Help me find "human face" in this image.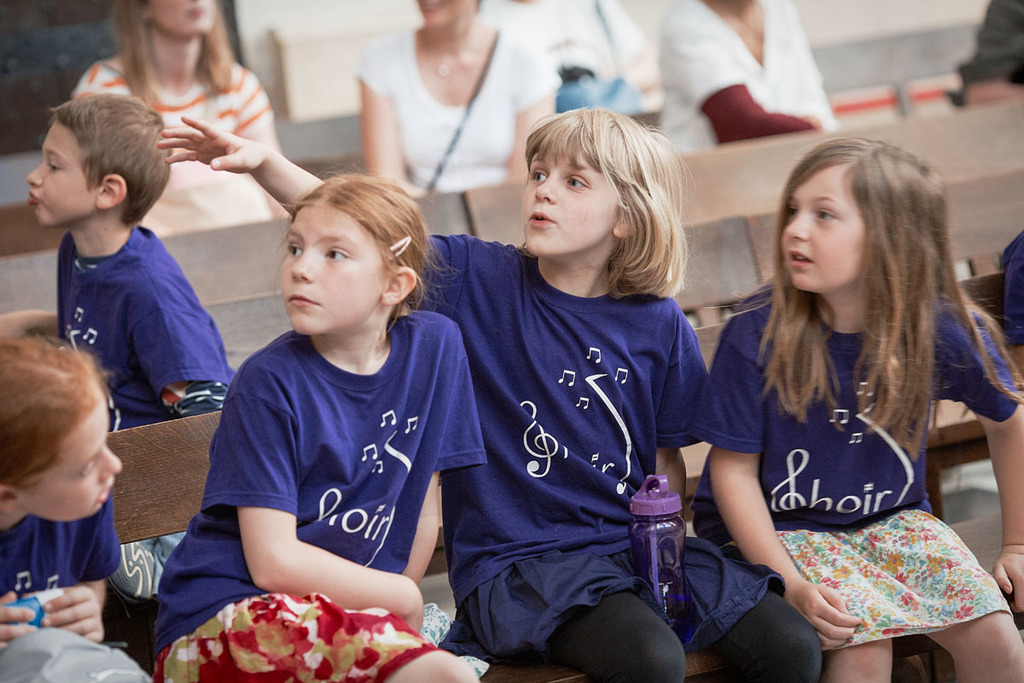
Found it: <box>26,397,119,524</box>.
